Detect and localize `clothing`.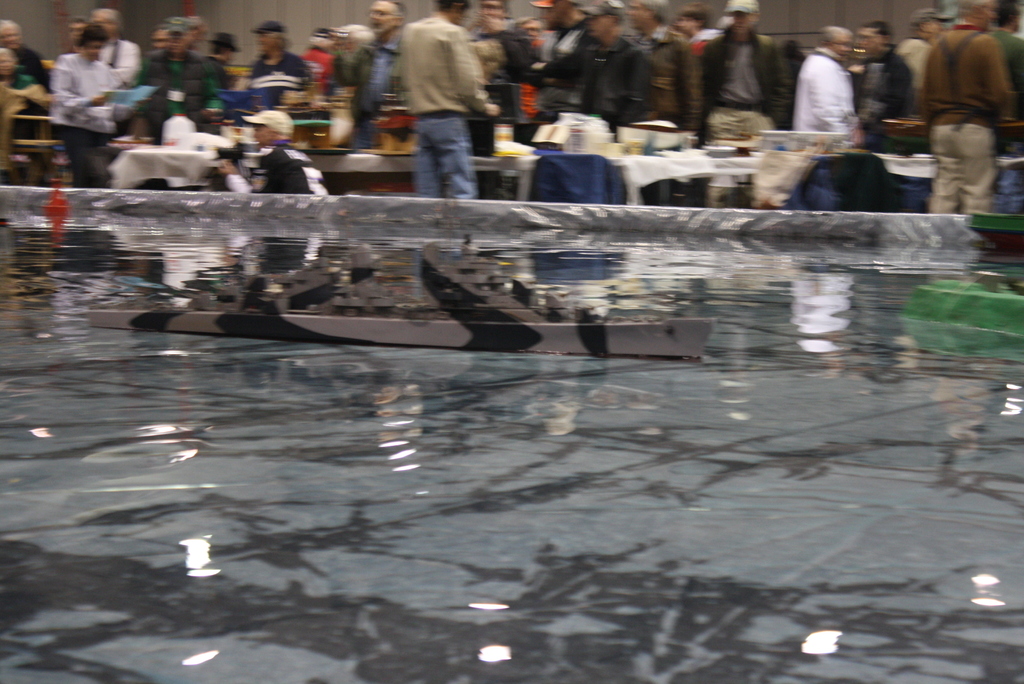
Localized at {"x1": 787, "y1": 47, "x2": 855, "y2": 147}.
